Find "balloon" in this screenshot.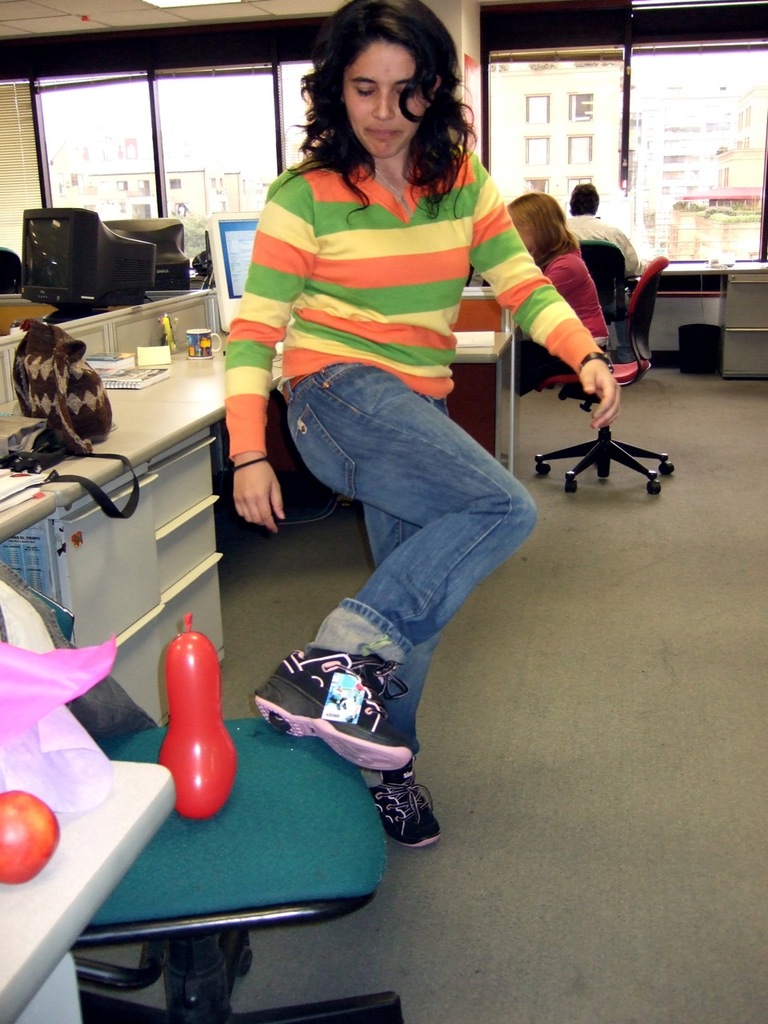
The bounding box for "balloon" is [x1=158, y1=612, x2=235, y2=818].
